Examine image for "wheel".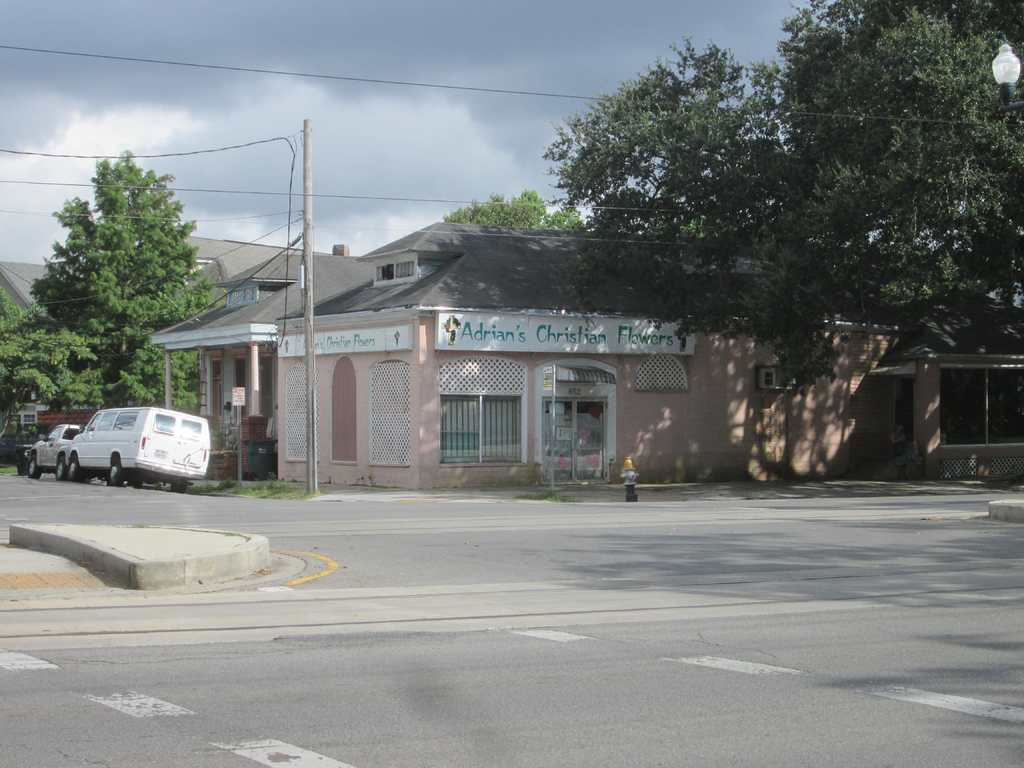
Examination result: {"left": 55, "top": 457, "right": 67, "bottom": 479}.
